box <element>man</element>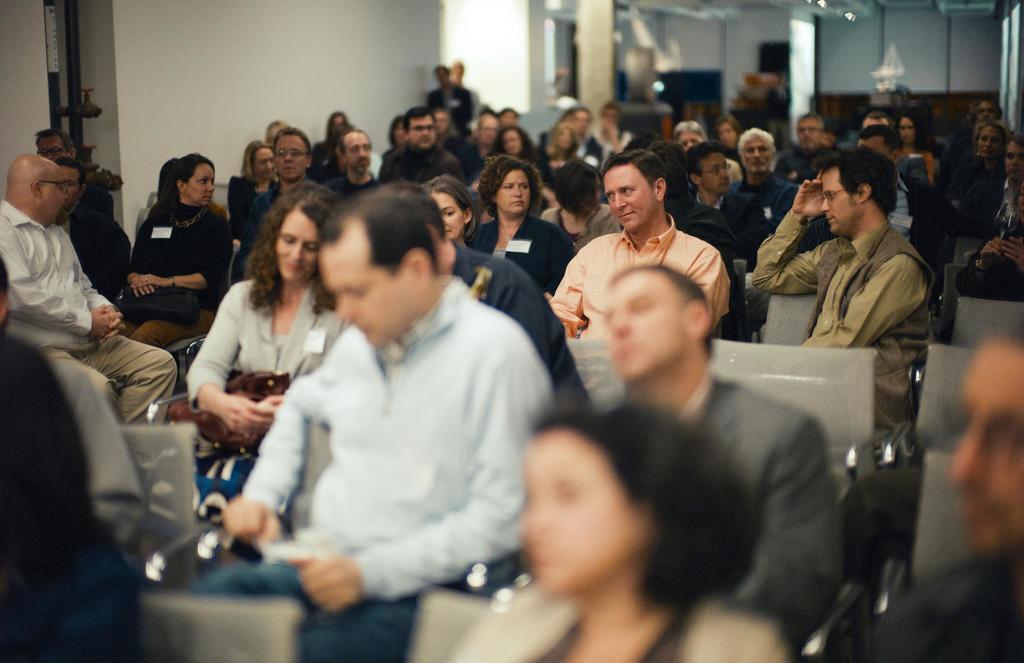
<bbox>186, 199, 561, 662</bbox>
